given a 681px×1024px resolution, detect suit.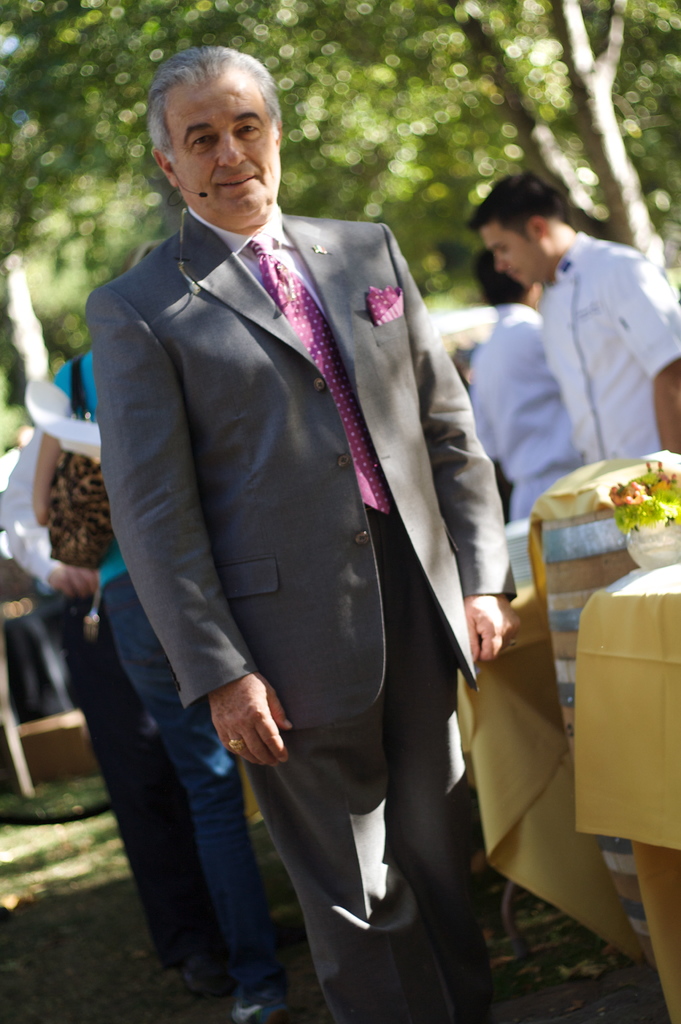
locate(77, 200, 516, 1023).
